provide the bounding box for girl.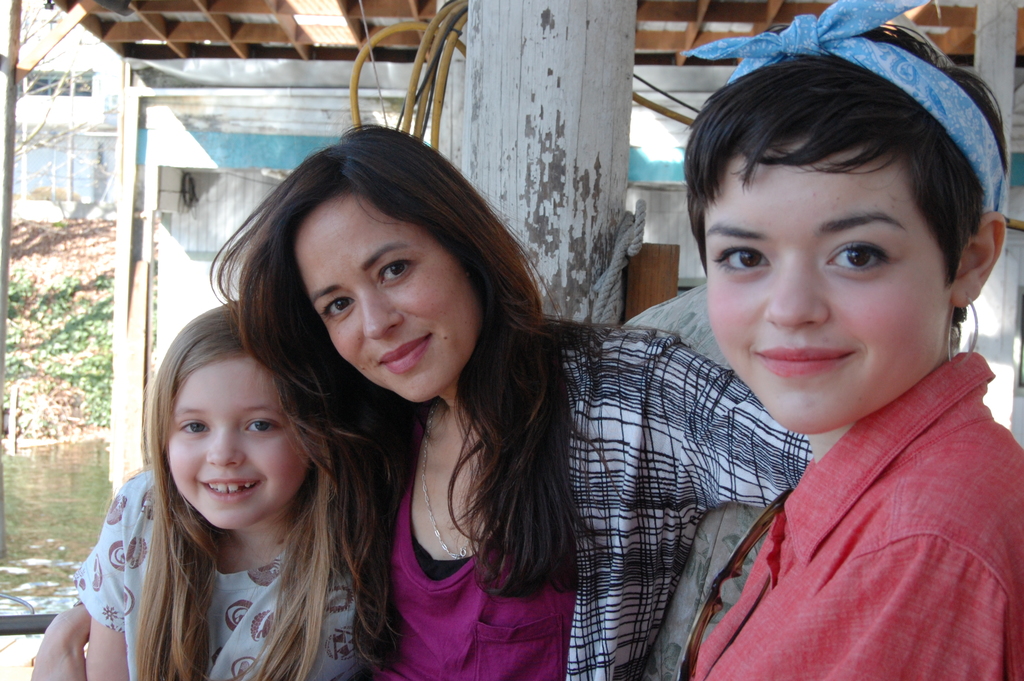
676,0,1023,680.
